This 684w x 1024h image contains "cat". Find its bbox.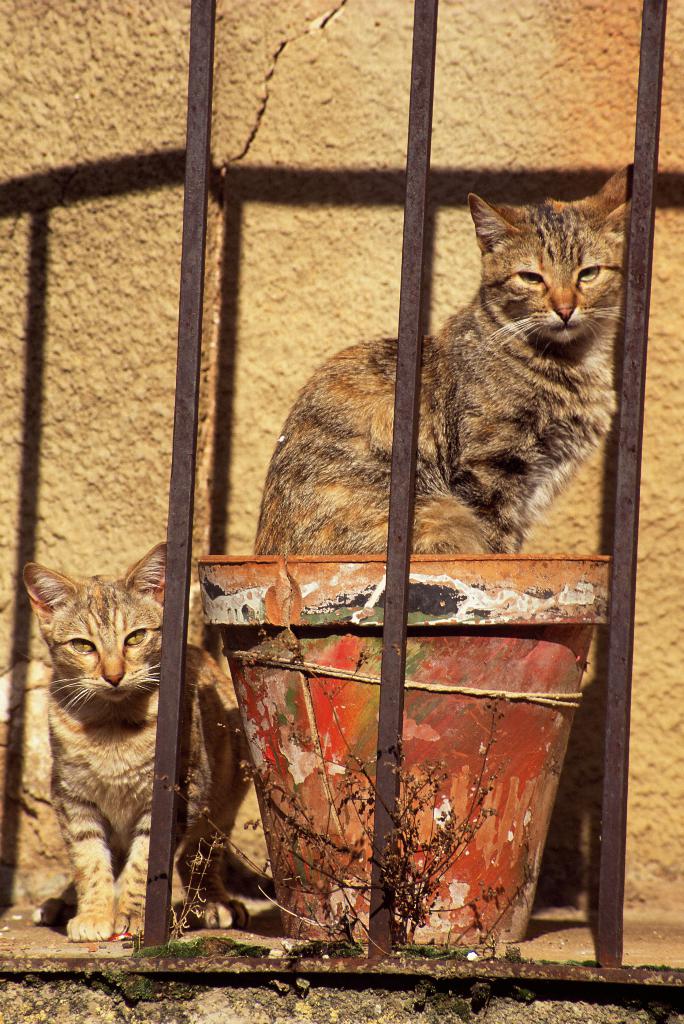
x1=17 y1=540 x2=257 y2=941.
